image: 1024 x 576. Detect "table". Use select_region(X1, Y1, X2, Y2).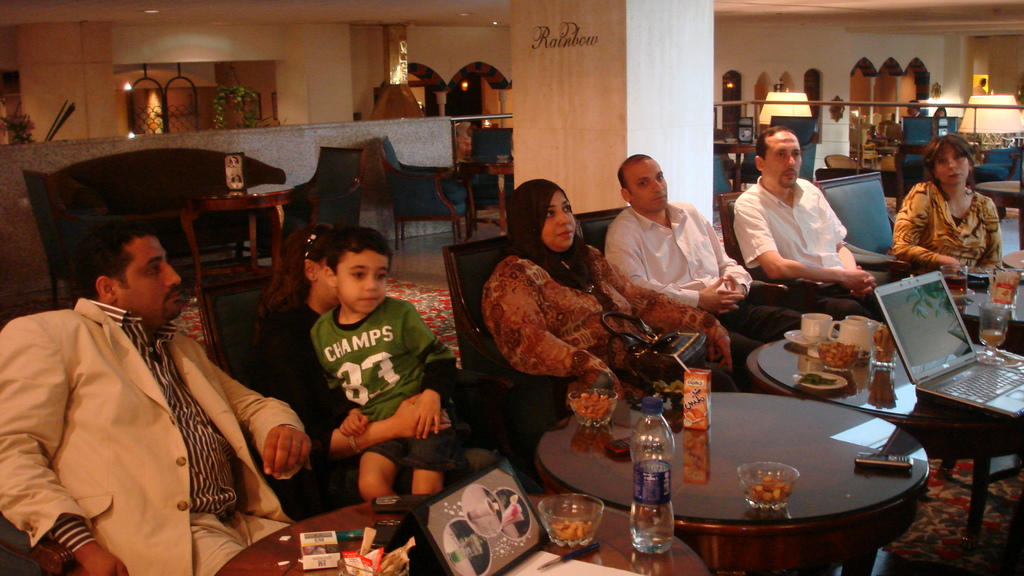
select_region(209, 491, 711, 575).
